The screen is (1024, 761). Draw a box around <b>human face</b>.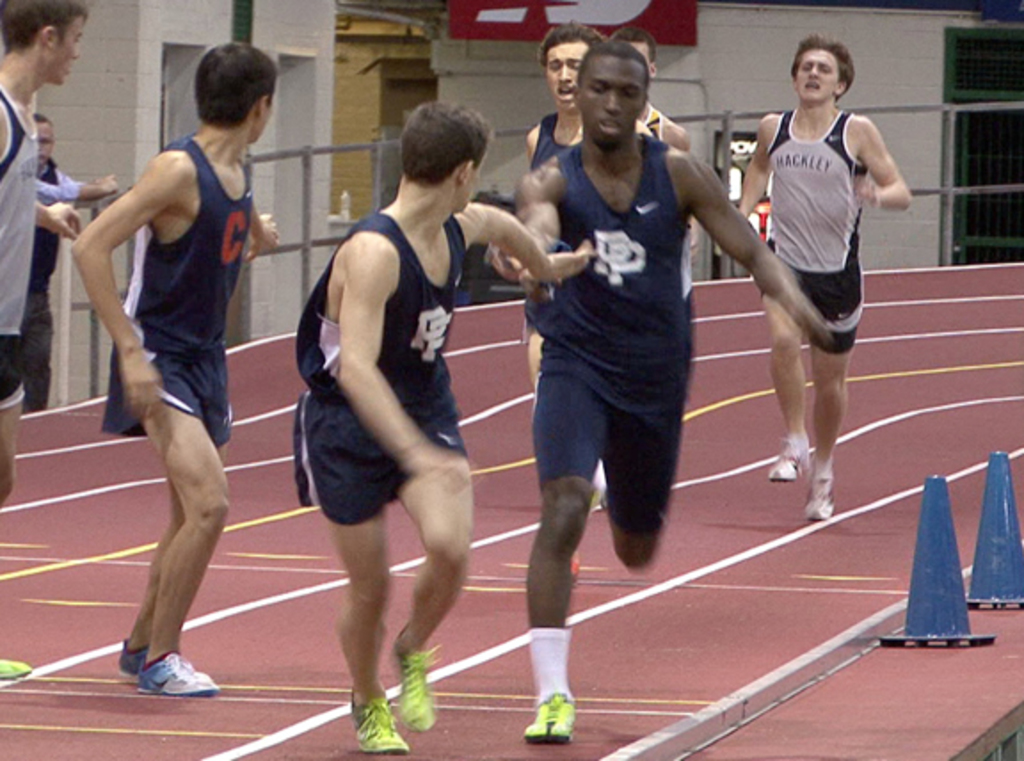
locate(542, 30, 588, 100).
